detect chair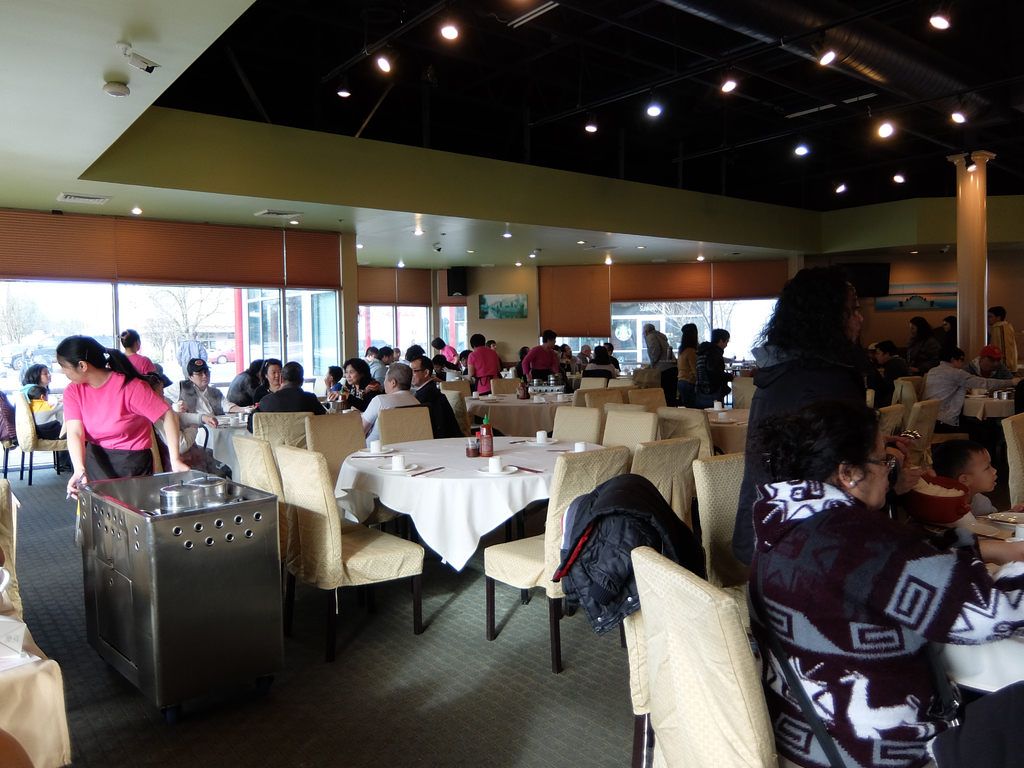
{"x1": 655, "y1": 404, "x2": 710, "y2": 458}
